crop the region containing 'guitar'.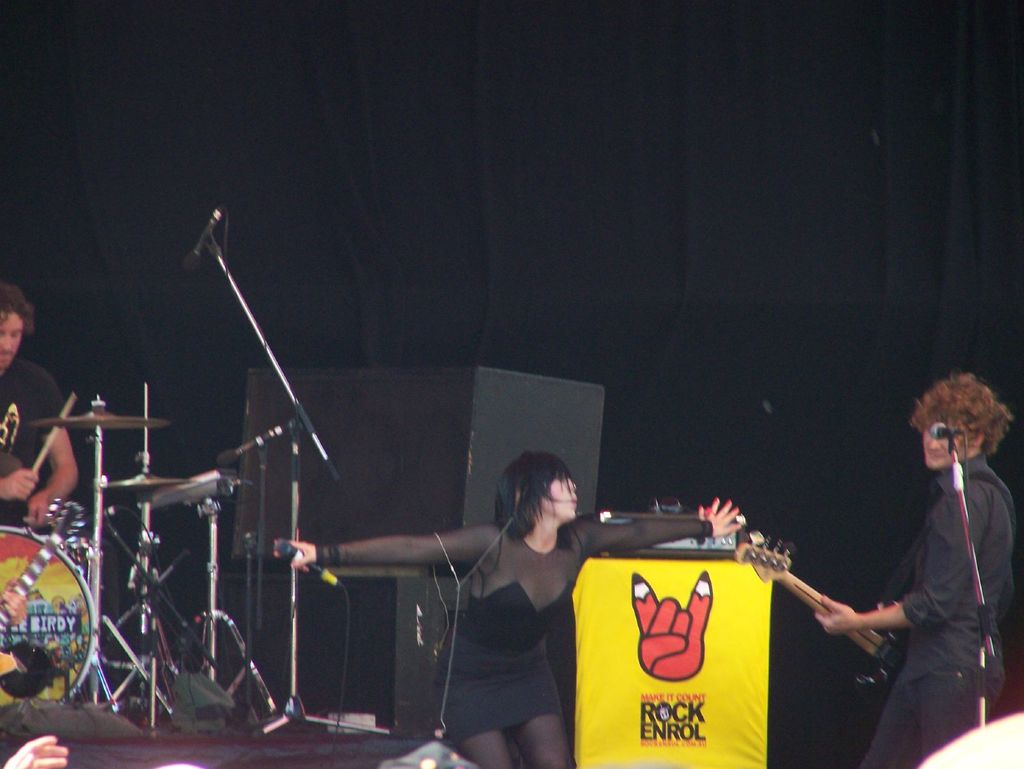
Crop region: [737,534,908,718].
